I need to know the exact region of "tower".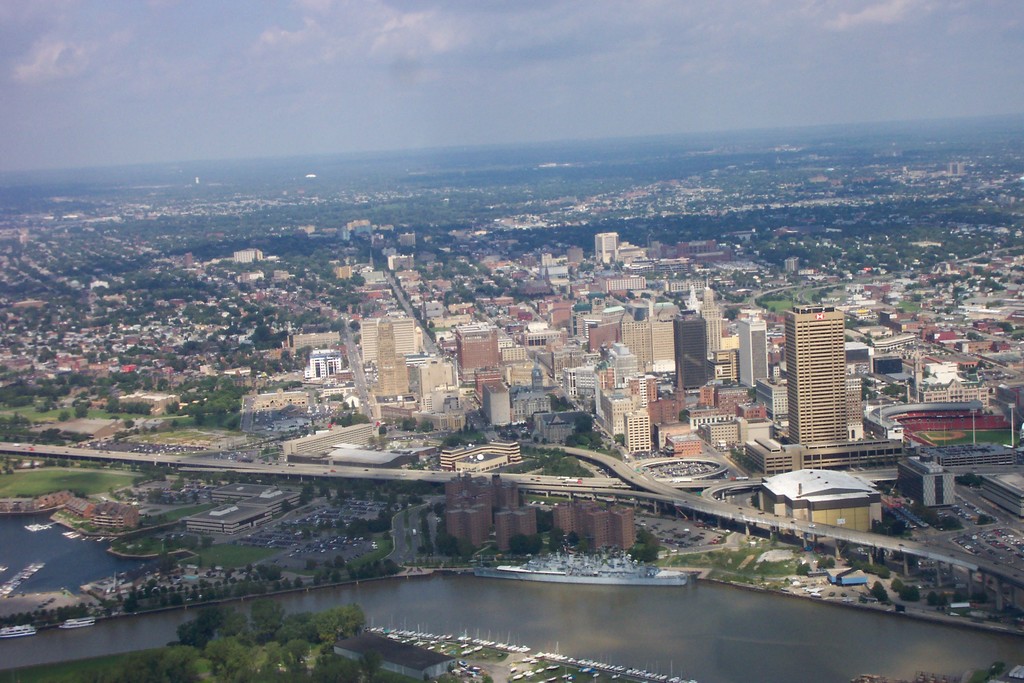
Region: box(481, 372, 519, 431).
